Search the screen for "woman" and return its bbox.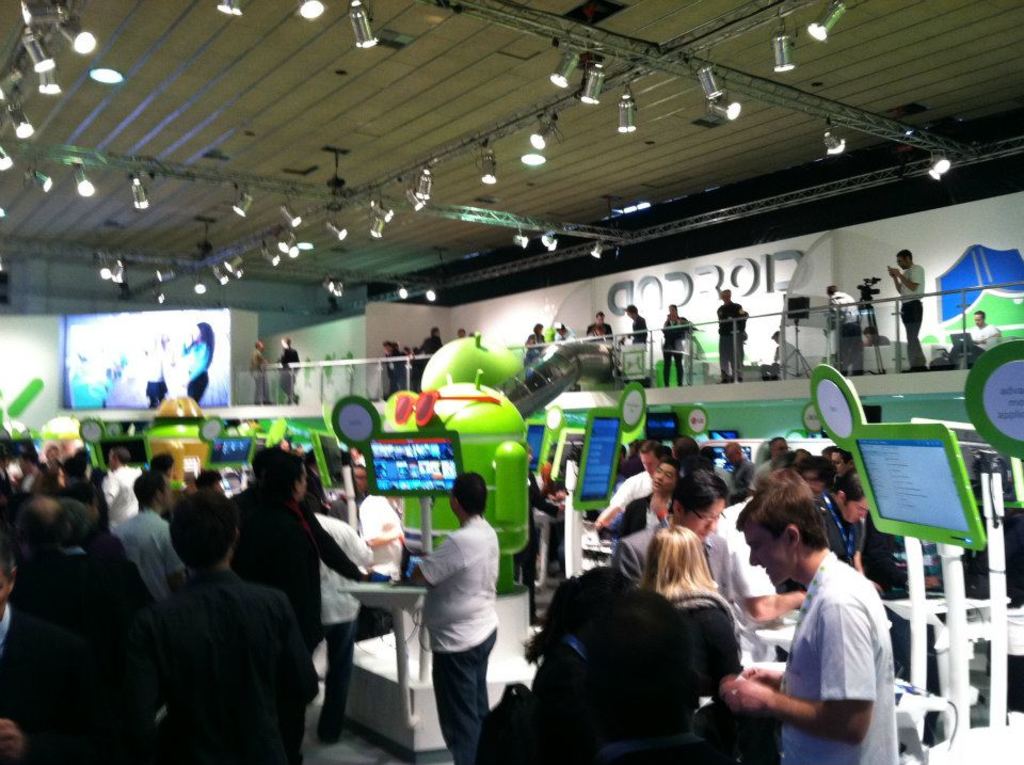
Found: region(516, 565, 643, 764).
